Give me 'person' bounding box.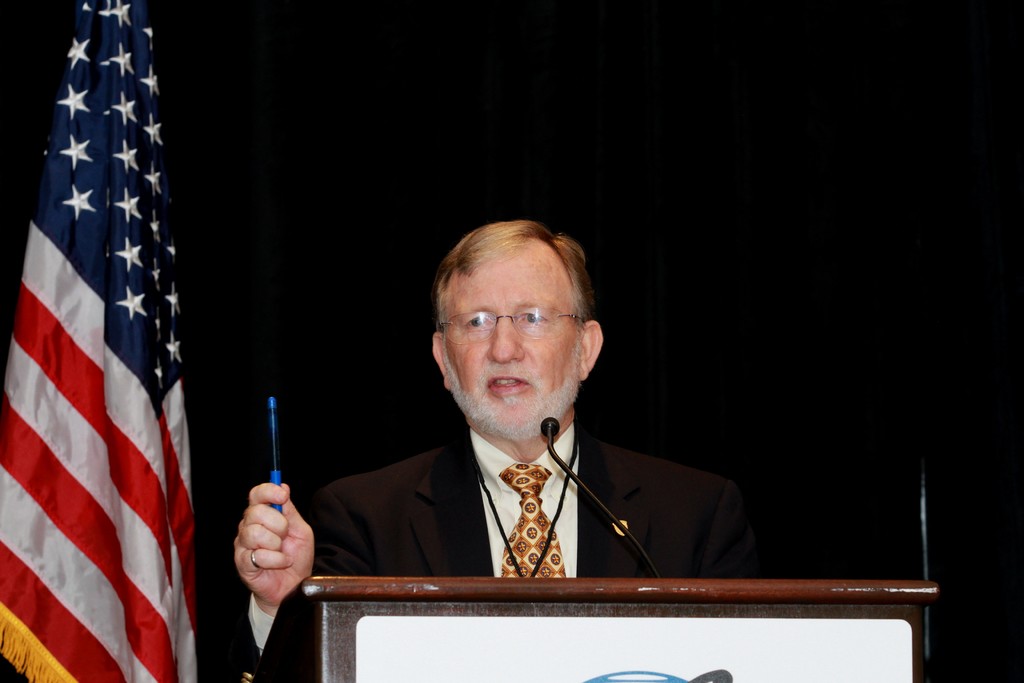
bbox=[250, 203, 772, 652].
